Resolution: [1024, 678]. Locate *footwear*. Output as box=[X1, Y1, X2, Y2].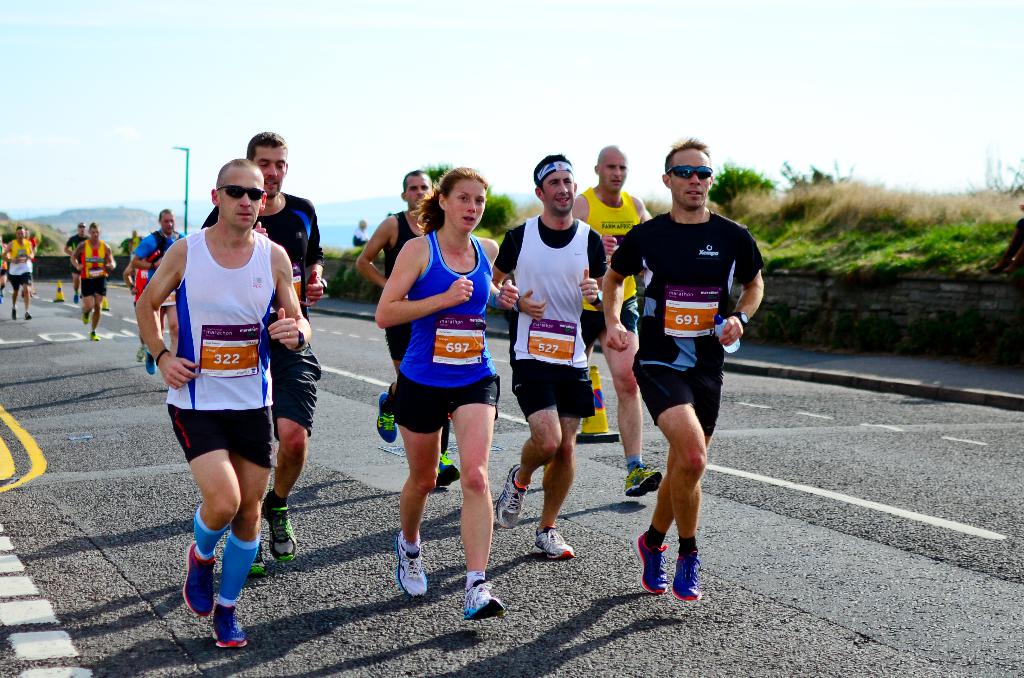
box=[462, 571, 508, 624].
